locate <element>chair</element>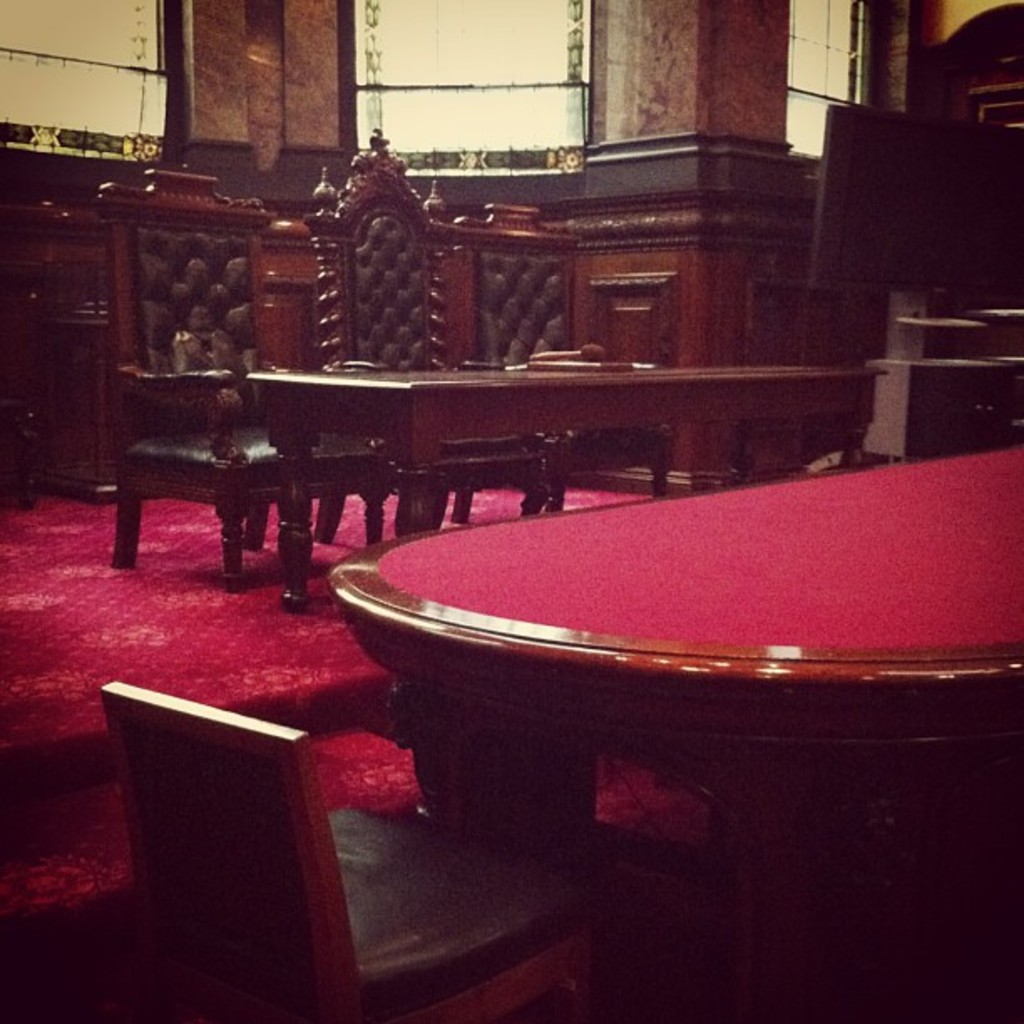
[x1=97, y1=171, x2=393, y2=596]
